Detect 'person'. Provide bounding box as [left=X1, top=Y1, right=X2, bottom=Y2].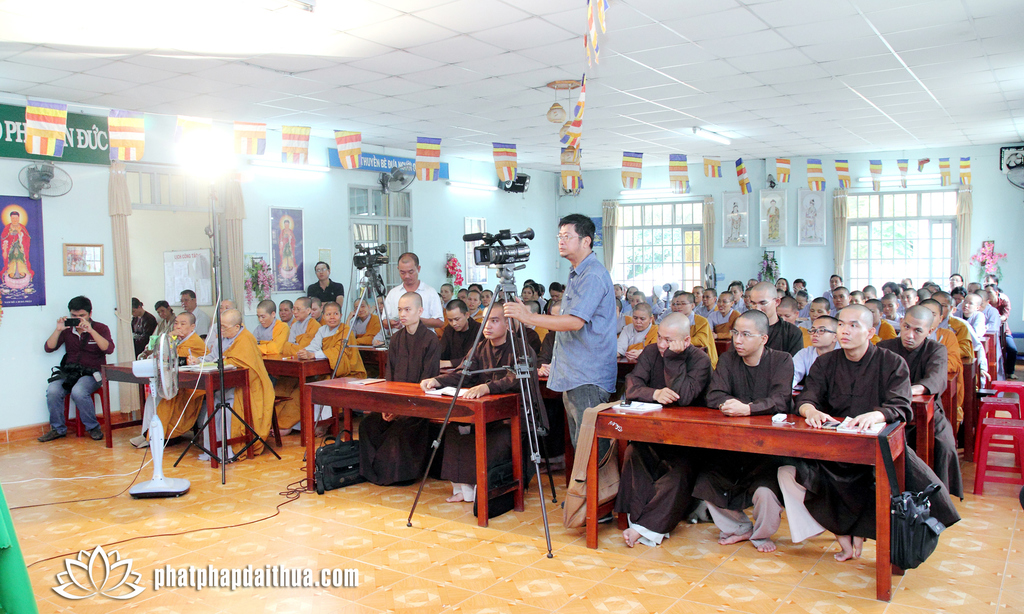
[left=792, top=275, right=811, bottom=308].
